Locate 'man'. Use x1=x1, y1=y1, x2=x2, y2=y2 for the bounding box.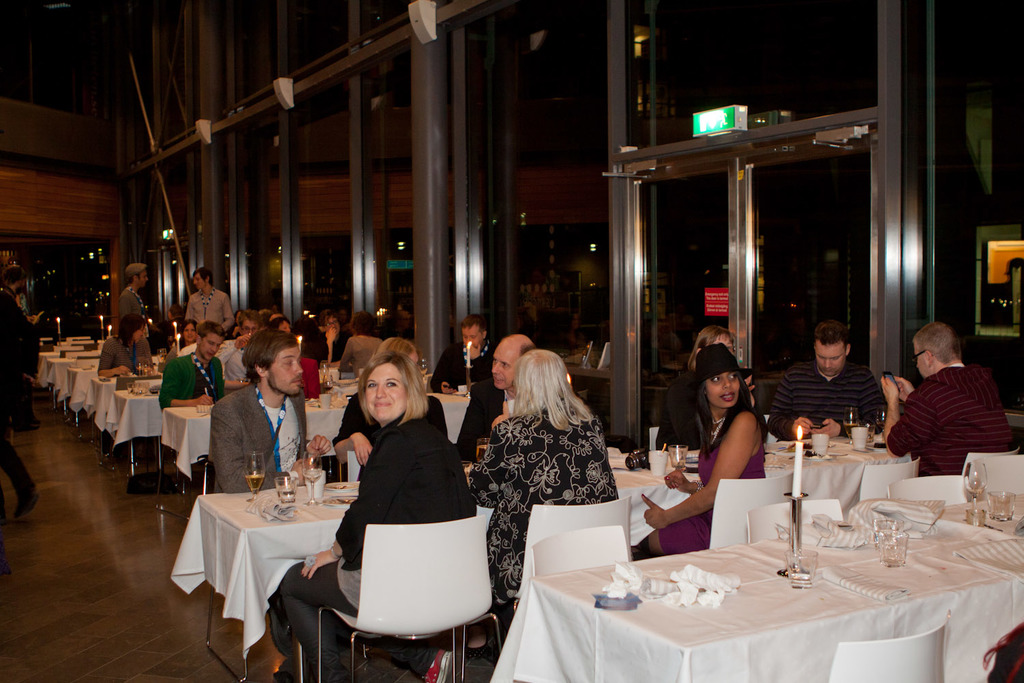
x1=117, y1=264, x2=152, y2=320.
